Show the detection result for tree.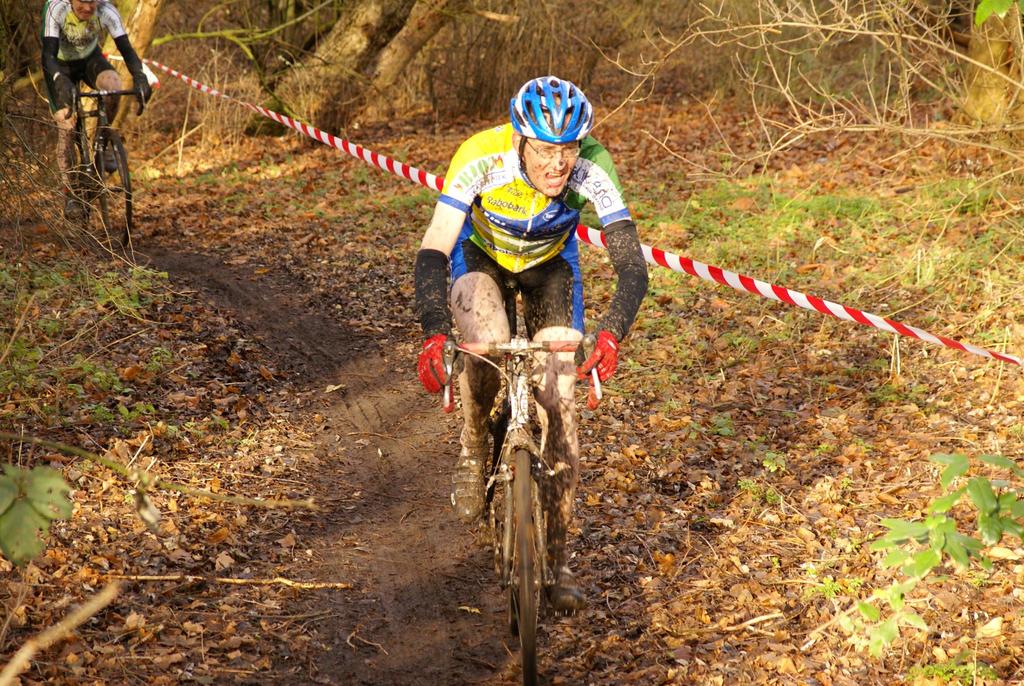
(x1=243, y1=0, x2=481, y2=135).
